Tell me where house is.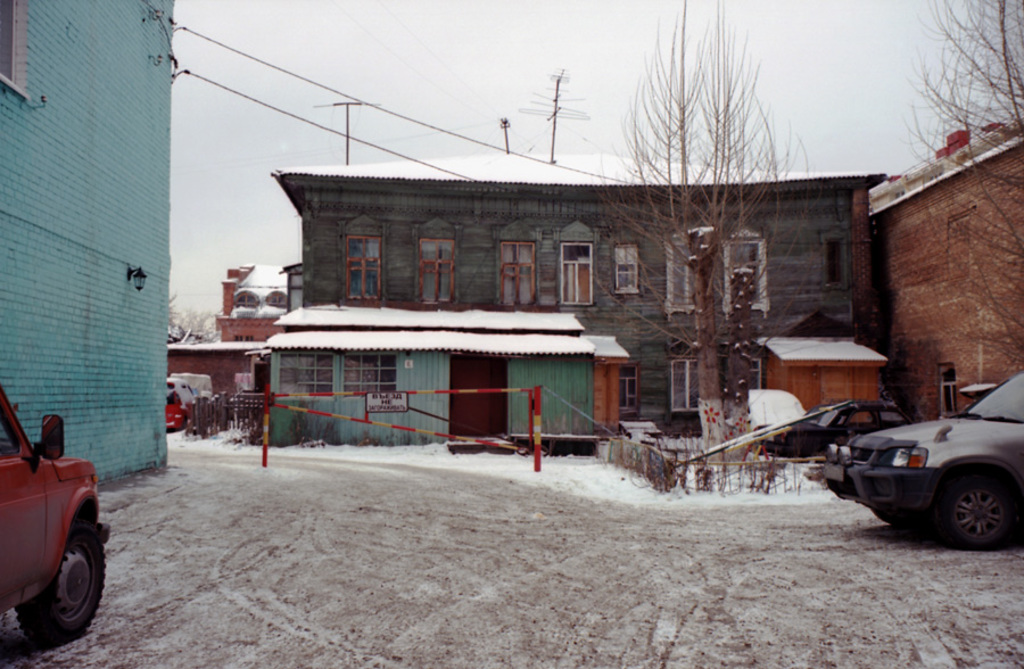
house is at bbox=(243, 115, 925, 474).
